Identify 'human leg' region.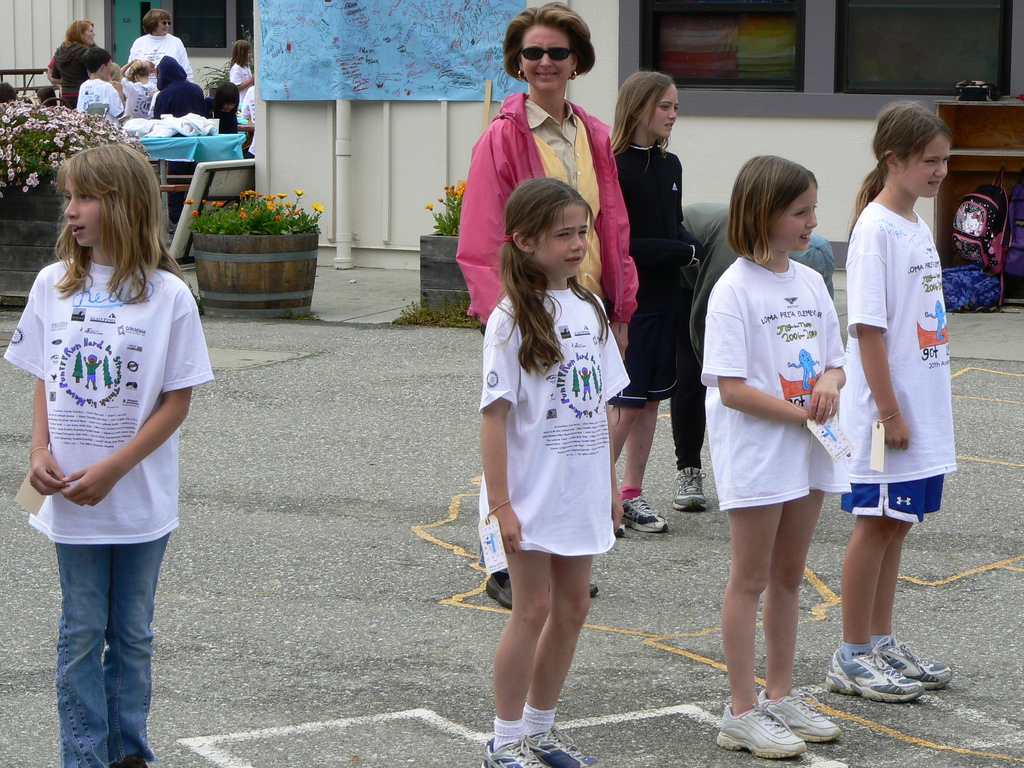
Region: bbox=[609, 401, 669, 540].
